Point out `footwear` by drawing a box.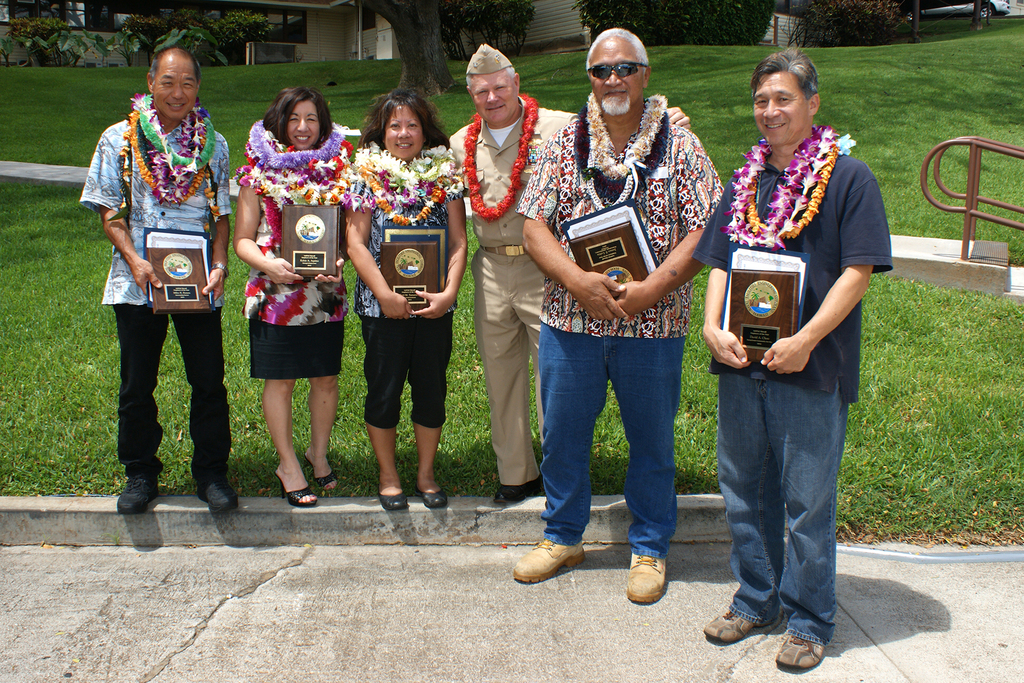
<box>486,477,538,503</box>.
